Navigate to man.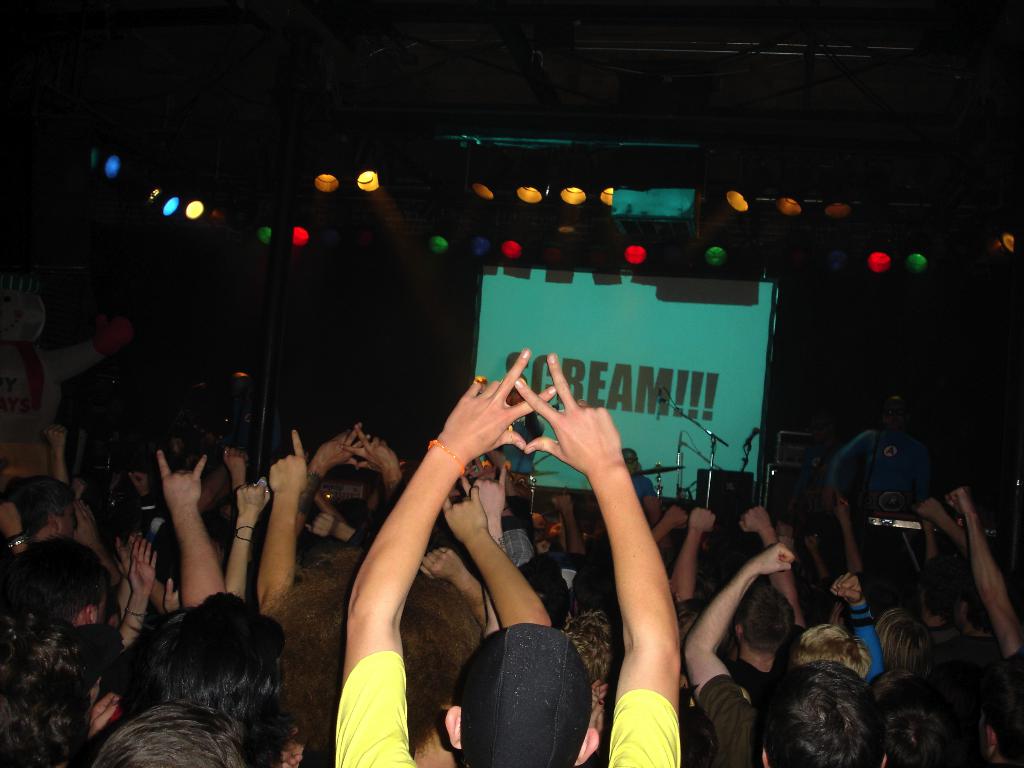
Navigation target: 673, 522, 886, 767.
